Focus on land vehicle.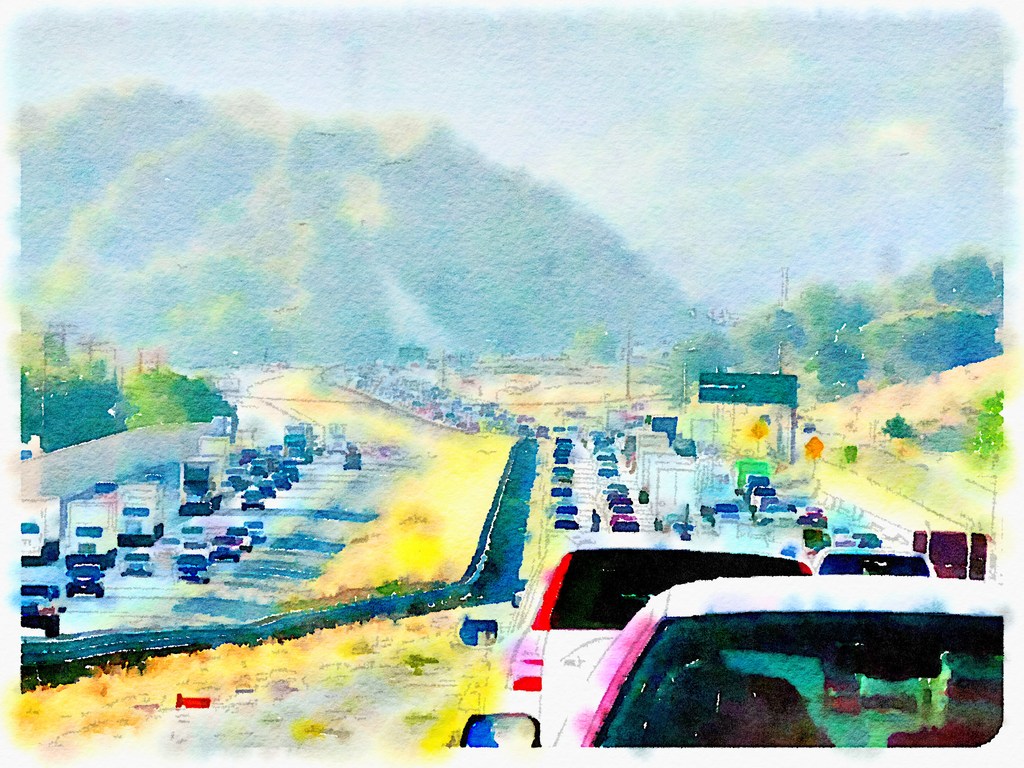
Focused at rect(608, 502, 634, 518).
